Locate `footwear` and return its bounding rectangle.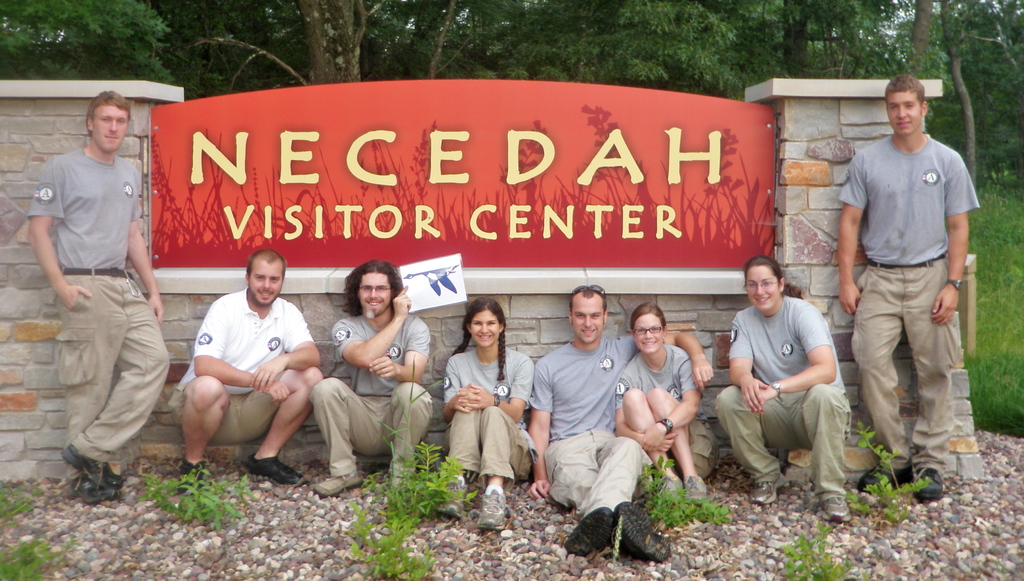
BBox(476, 484, 508, 532).
